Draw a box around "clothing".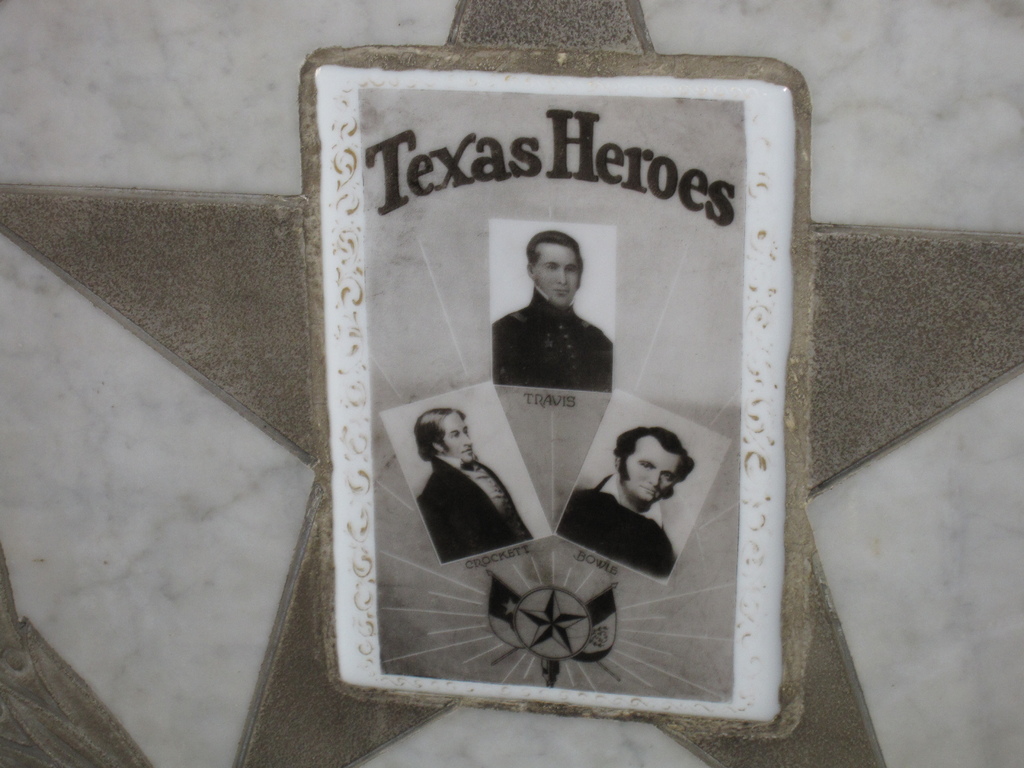
(505, 252, 600, 359).
